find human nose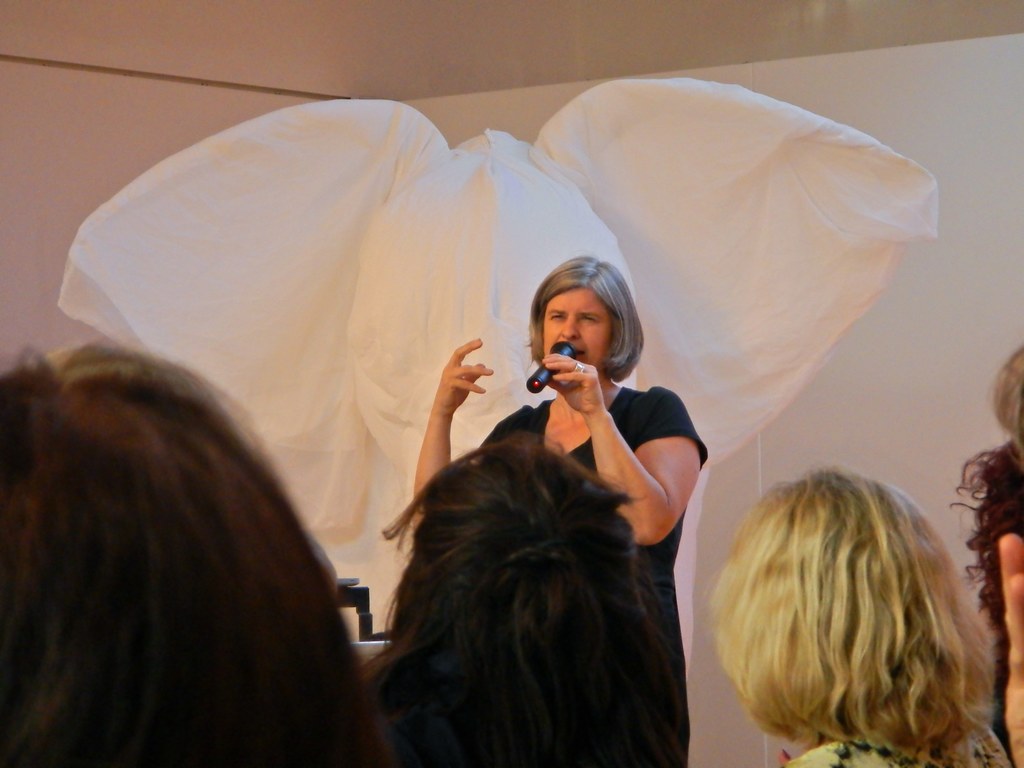
[561, 316, 579, 340]
